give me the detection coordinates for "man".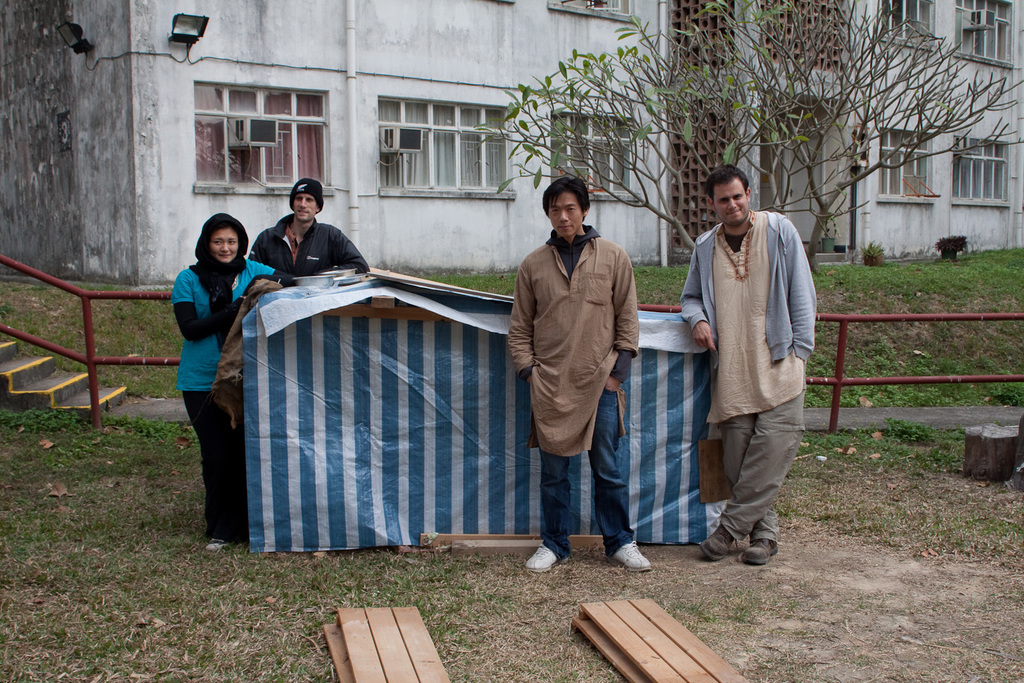
504 178 646 576.
